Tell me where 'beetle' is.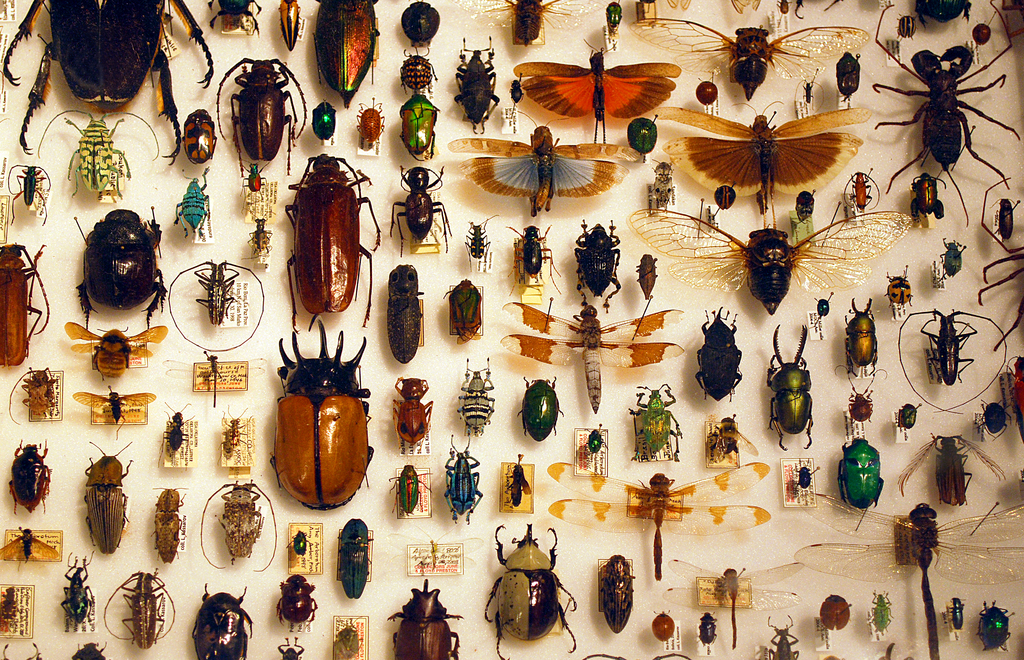
'beetle' is at {"x1": 836, "y1": 440, "x2": 887, "y2": 513}.
